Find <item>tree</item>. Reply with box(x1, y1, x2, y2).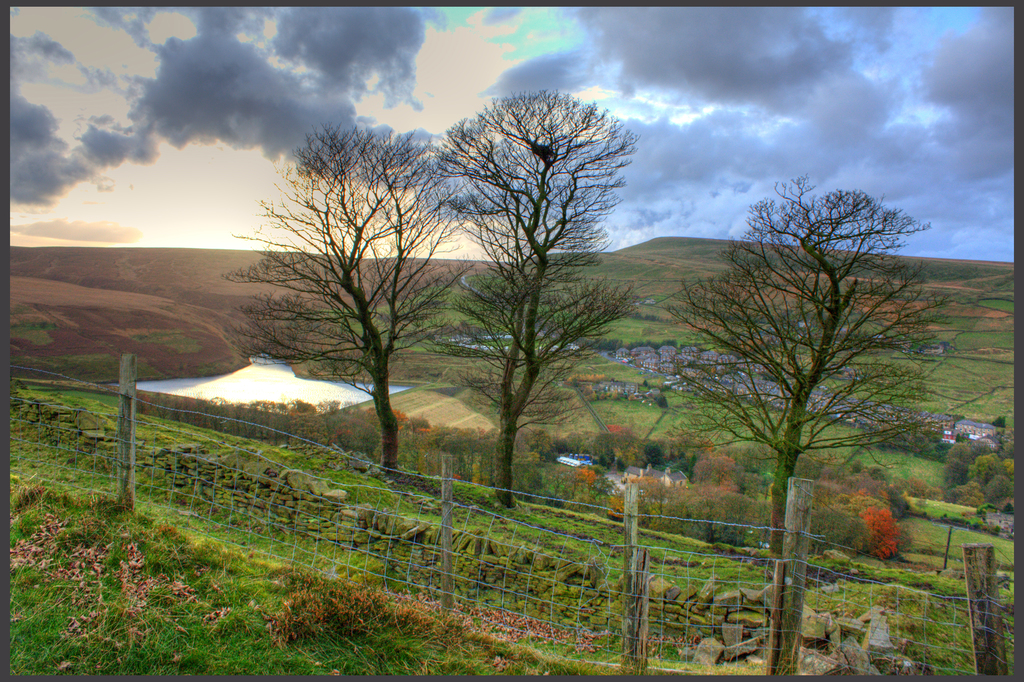
box(427, 88, 646, 508).
